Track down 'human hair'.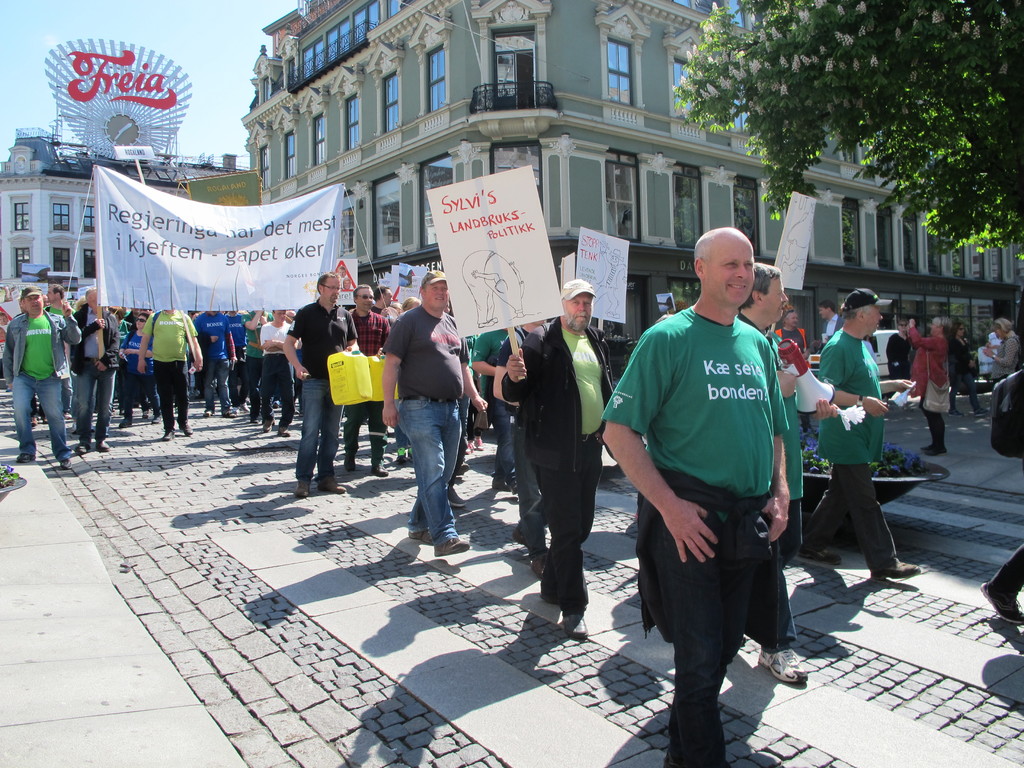
Tracked to bbox=(77, 296, 84, 310).
